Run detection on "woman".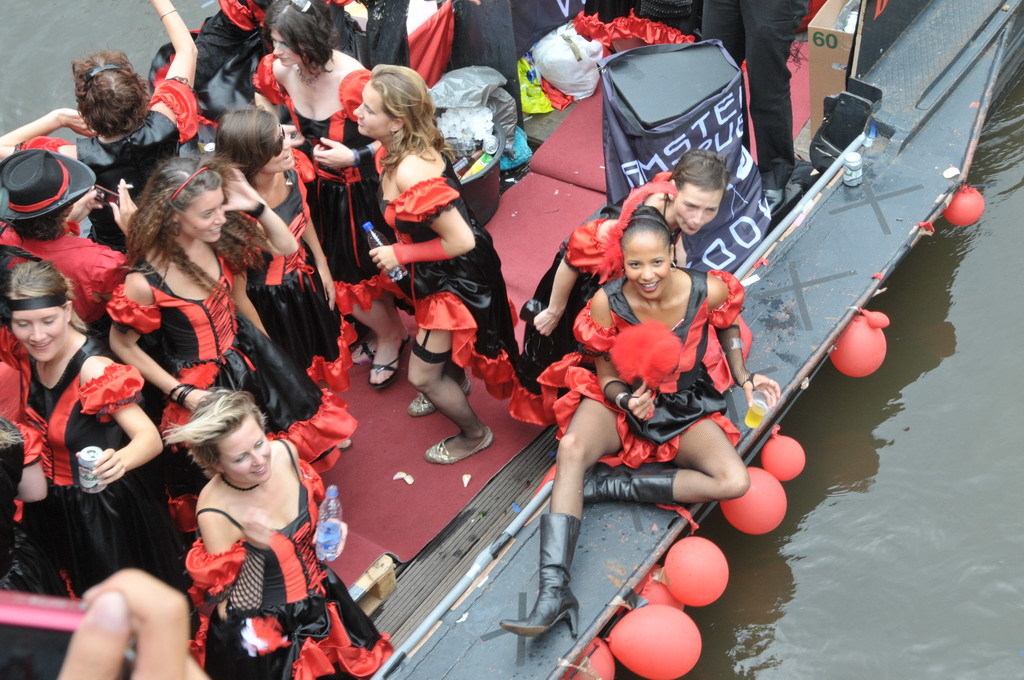
Result: [0,0,197,255].
